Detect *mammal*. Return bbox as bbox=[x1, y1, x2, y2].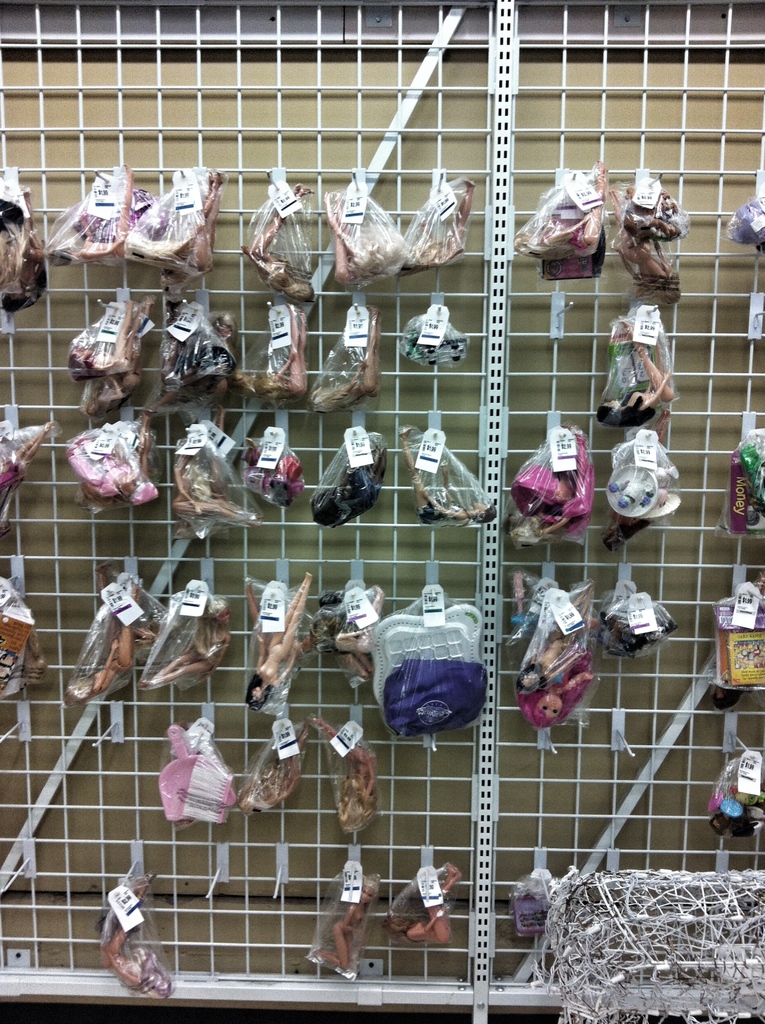
bbox=[245, 304, 302, 400].
